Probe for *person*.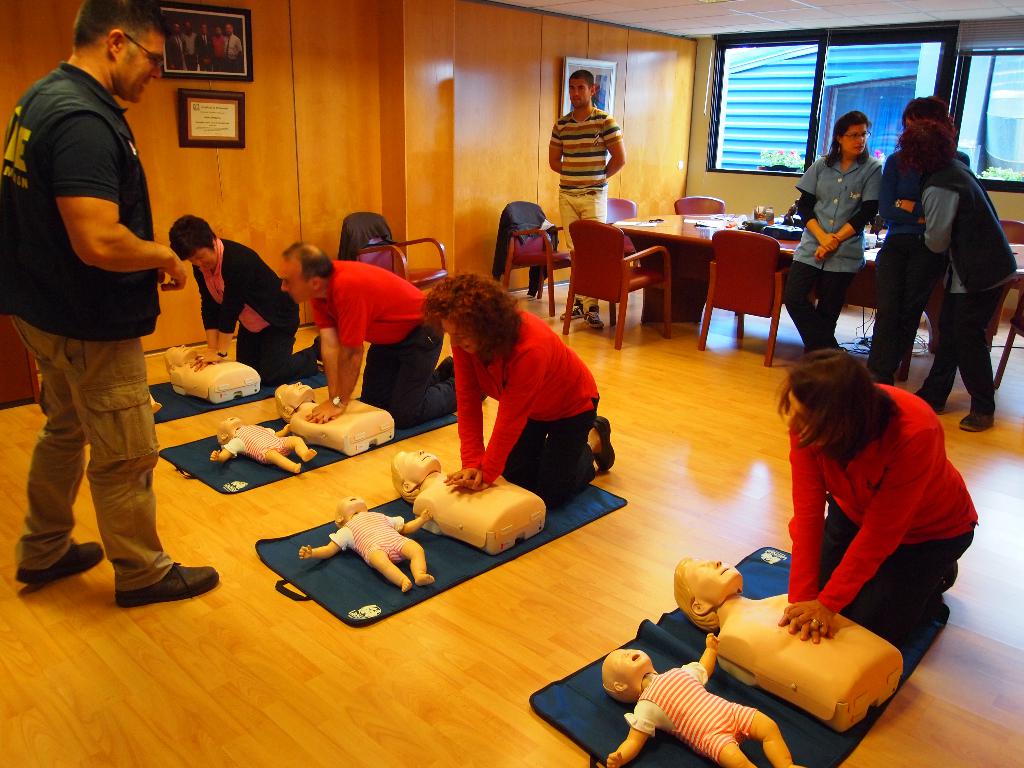
Probe result: {"left": 388, "top": 446, "right": 548, "bottom": 556}.
